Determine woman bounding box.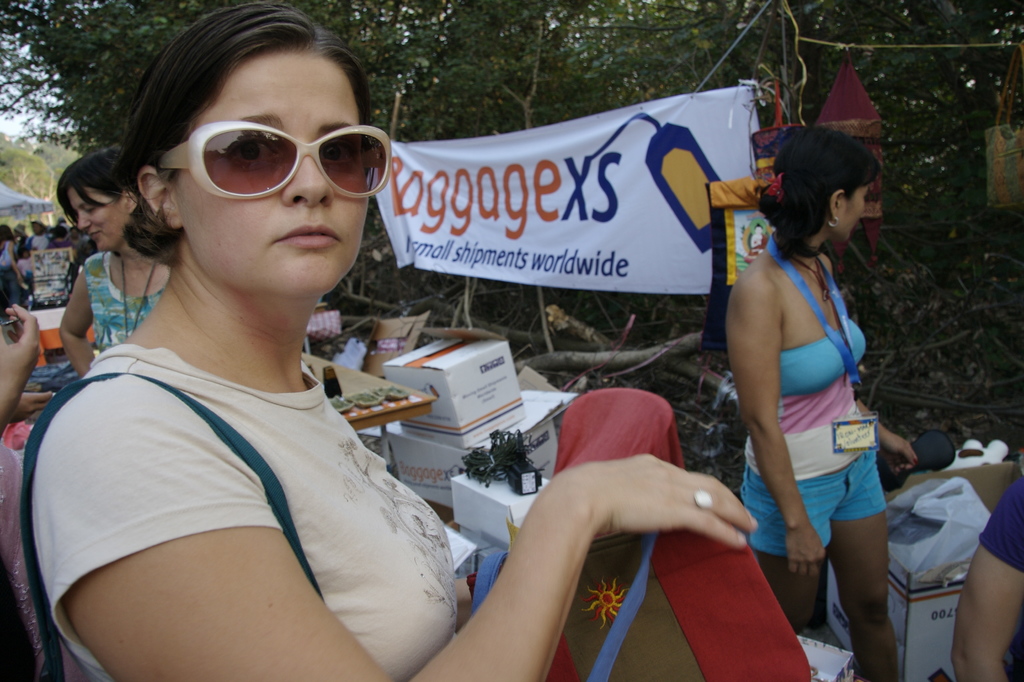
Determined: {"left": 727, "top": 131, "right": 917, "bottom": 681}.
